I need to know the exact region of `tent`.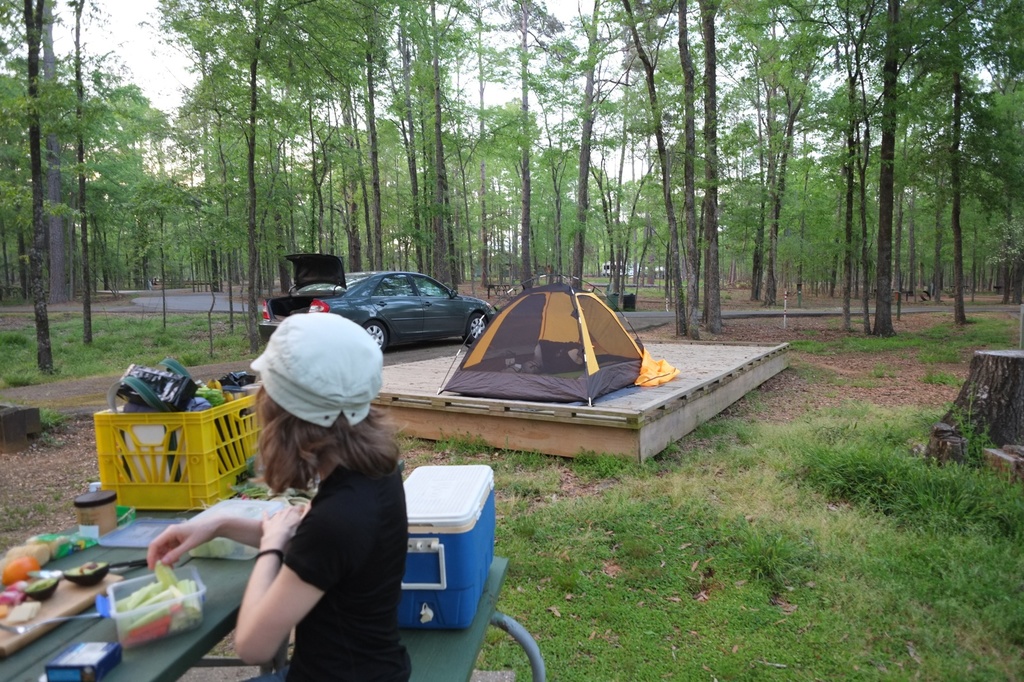
Region: crop(437, 267, 678, 409).
